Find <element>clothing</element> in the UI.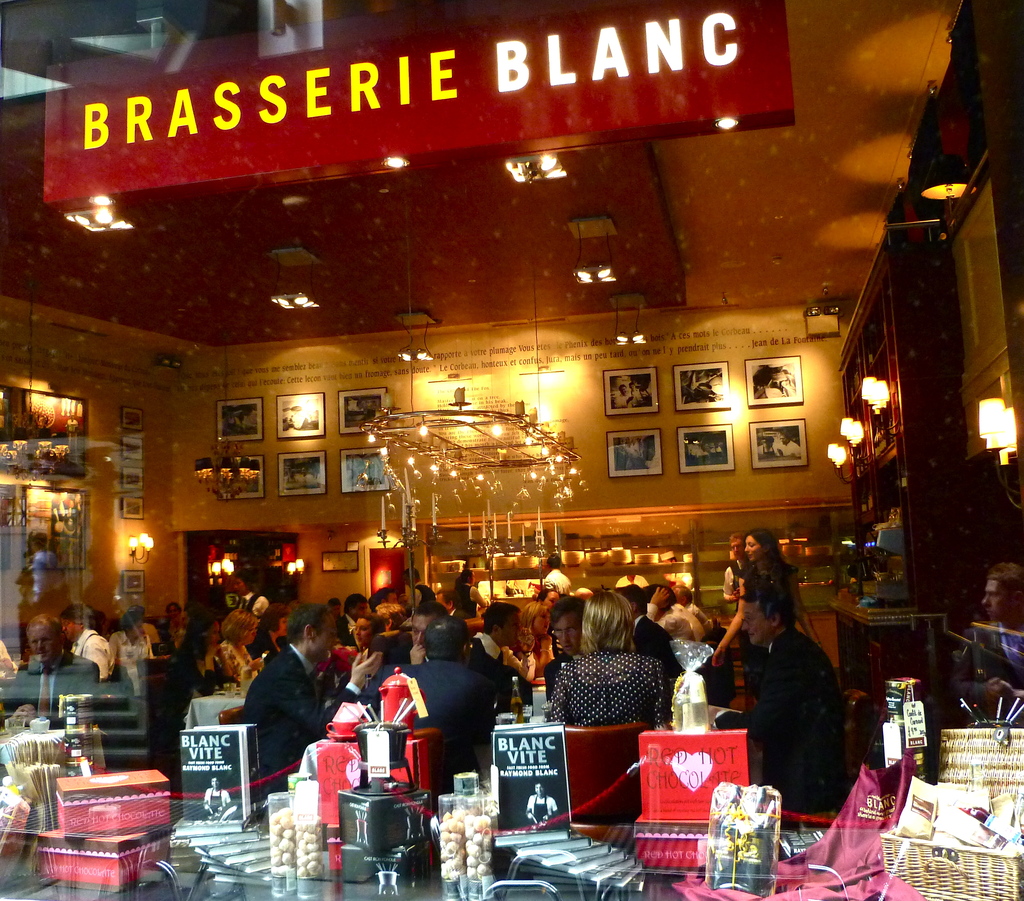
UI element at 222 651 367 812.
